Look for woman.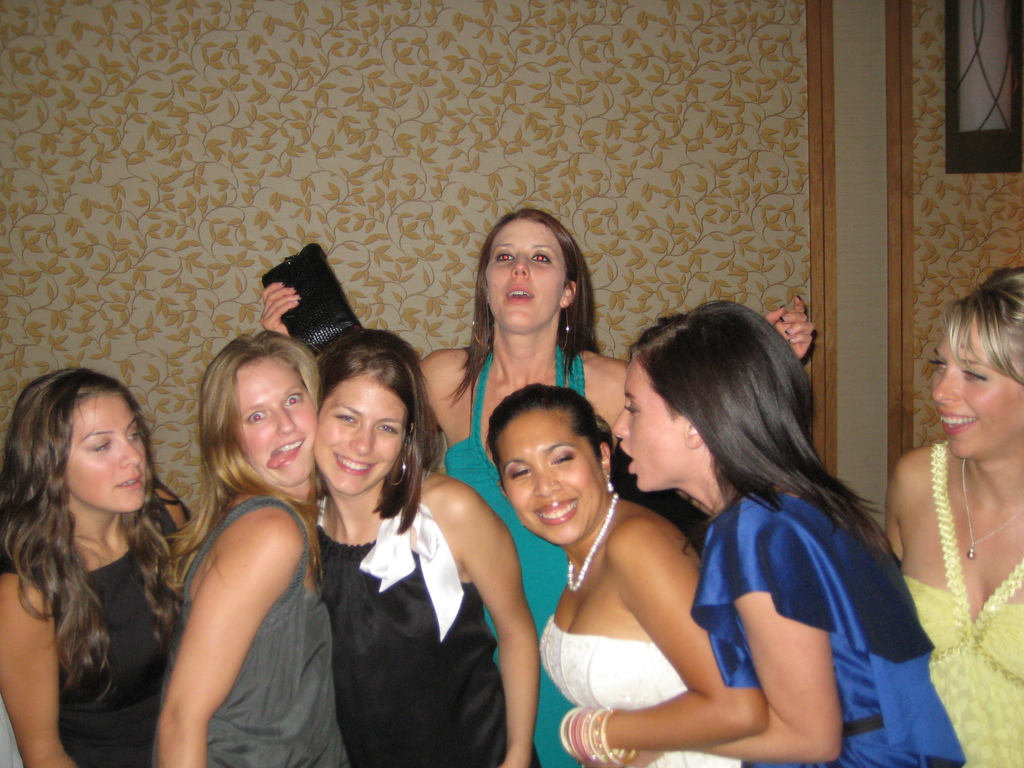
Found: l=259, t=206, r=816, b=767.
